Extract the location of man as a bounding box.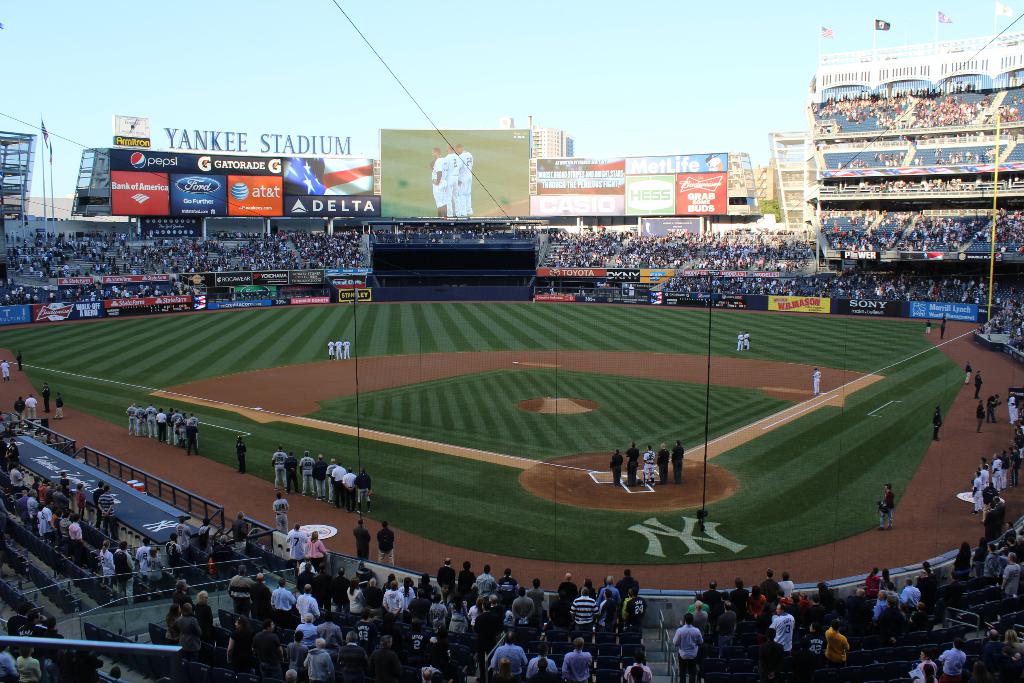
<box>157,408,166,439</box>.
